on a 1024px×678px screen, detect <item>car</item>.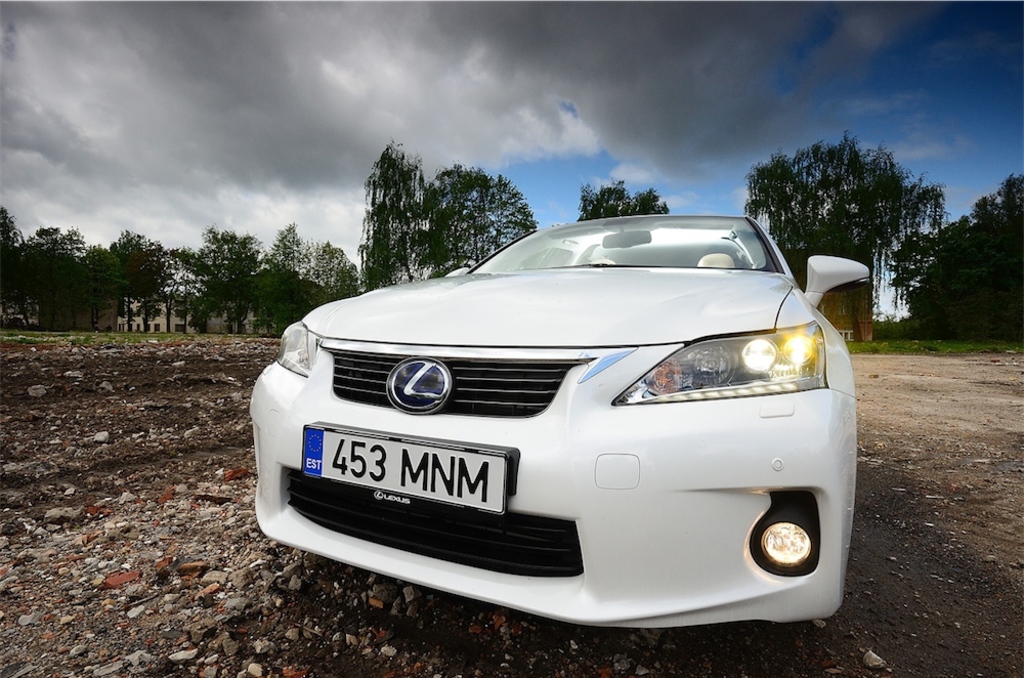
(257, 211, 874, 633).
